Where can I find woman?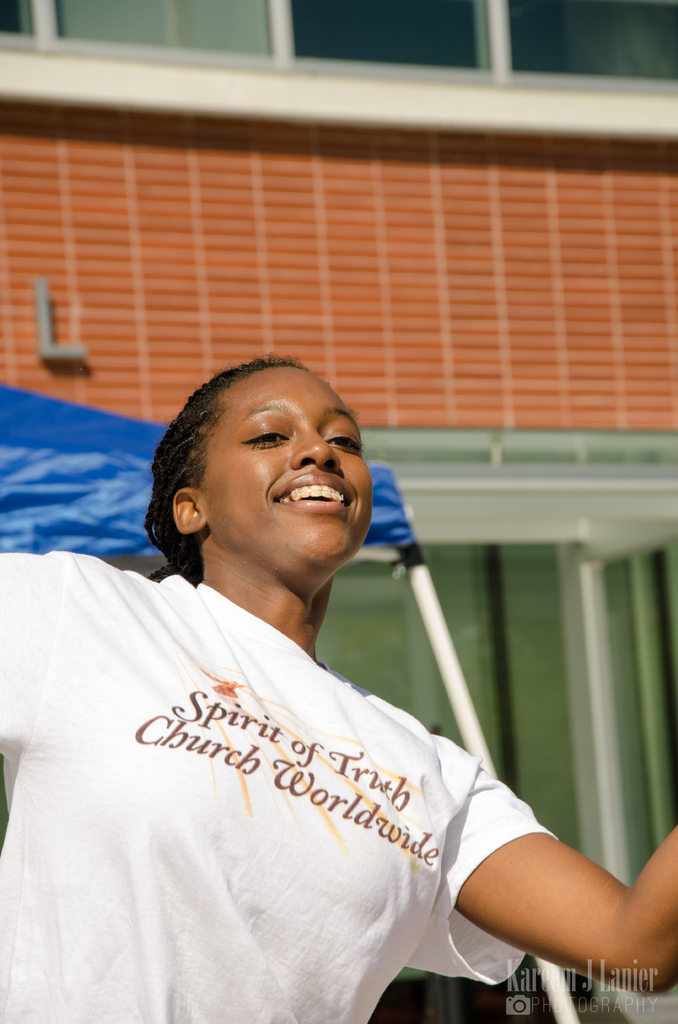
You can find it at (0, 353, 677, 1023).
